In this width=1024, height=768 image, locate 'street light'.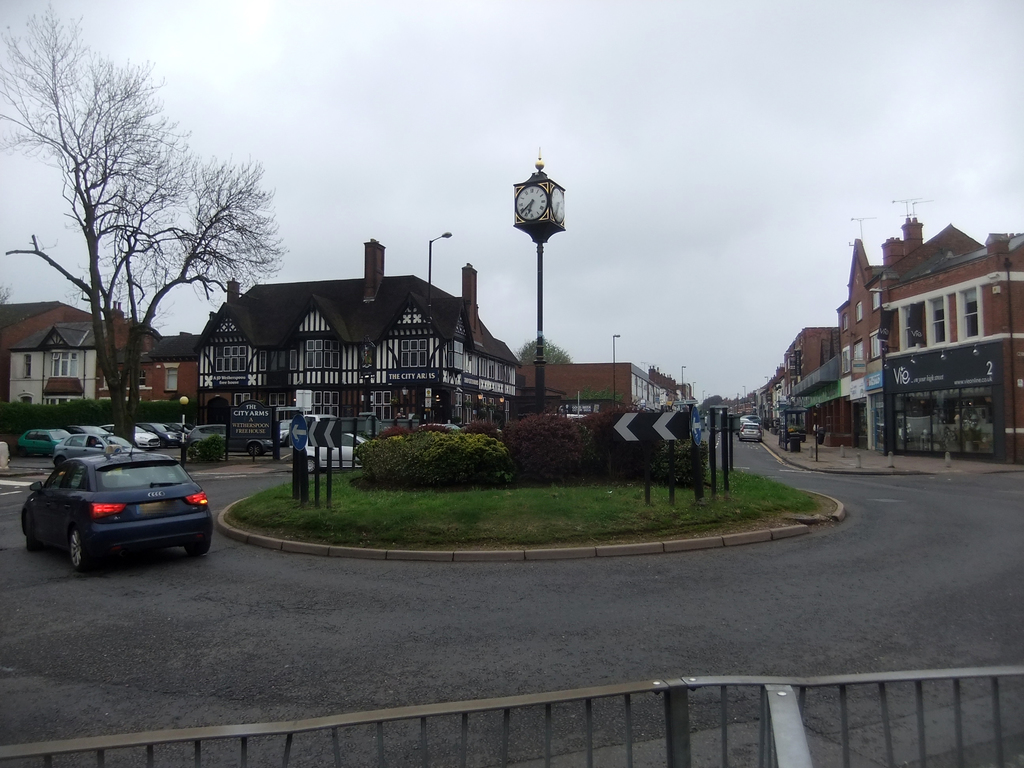
Bounding box: detection(608, 332, 621, 408).
